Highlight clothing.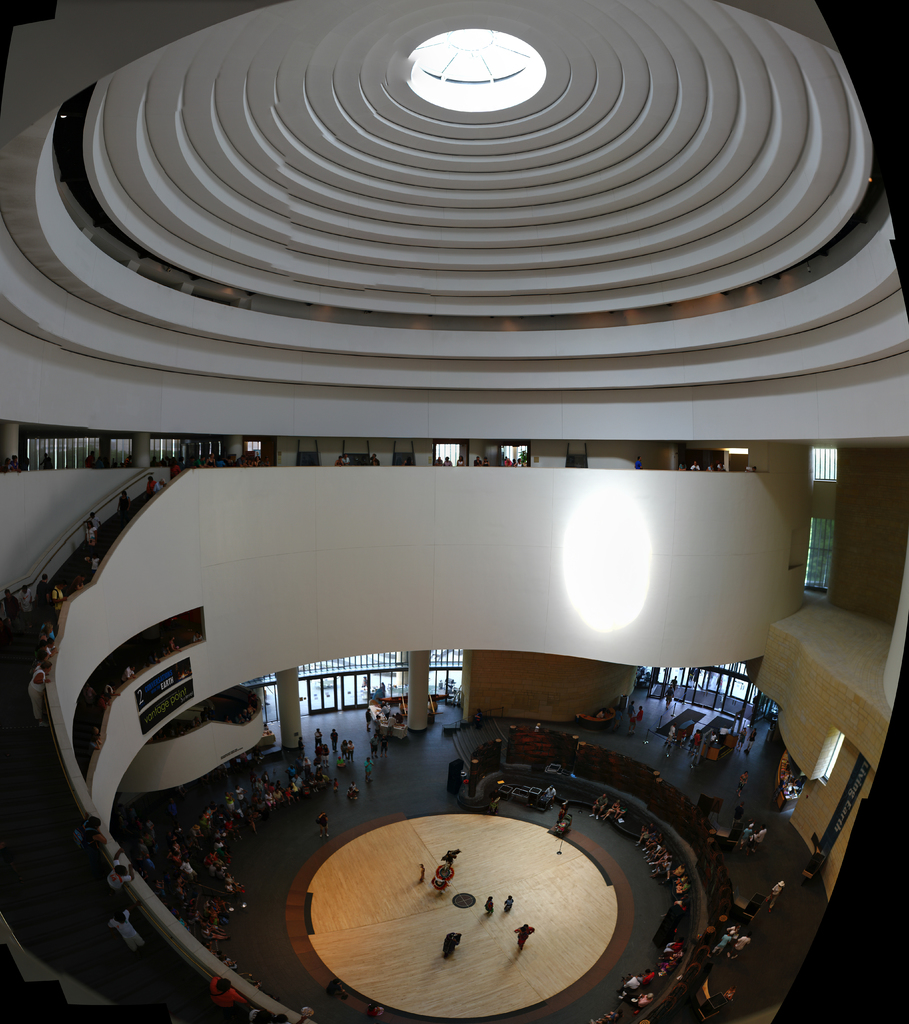
Highlighted region: bbox(558, 808, 567, 822).
